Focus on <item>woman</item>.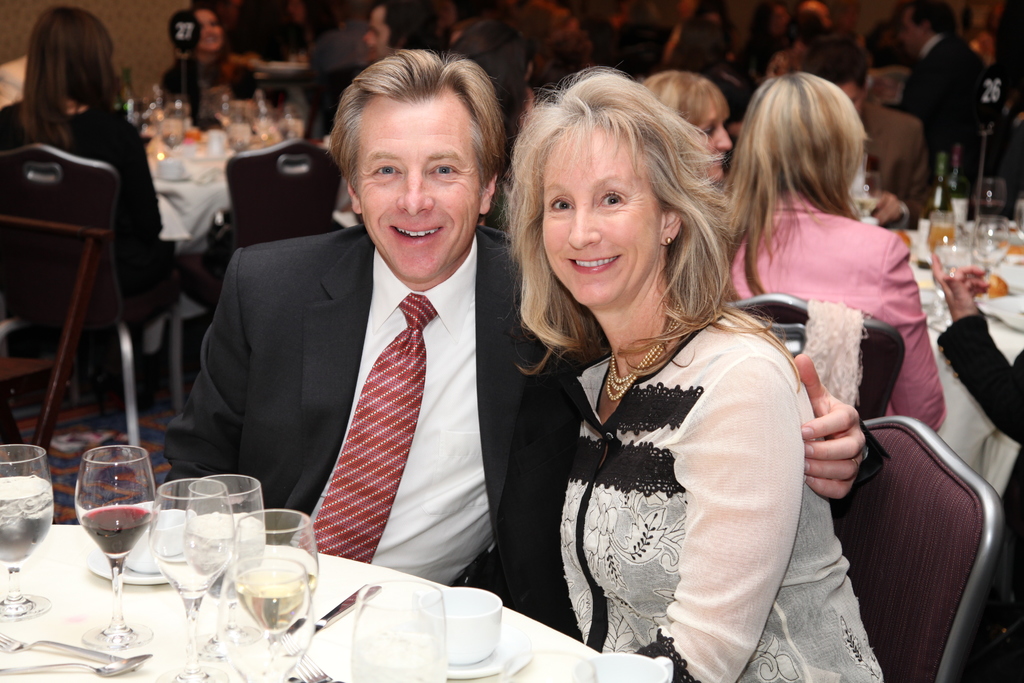
Focused at 0 0 180 405.
